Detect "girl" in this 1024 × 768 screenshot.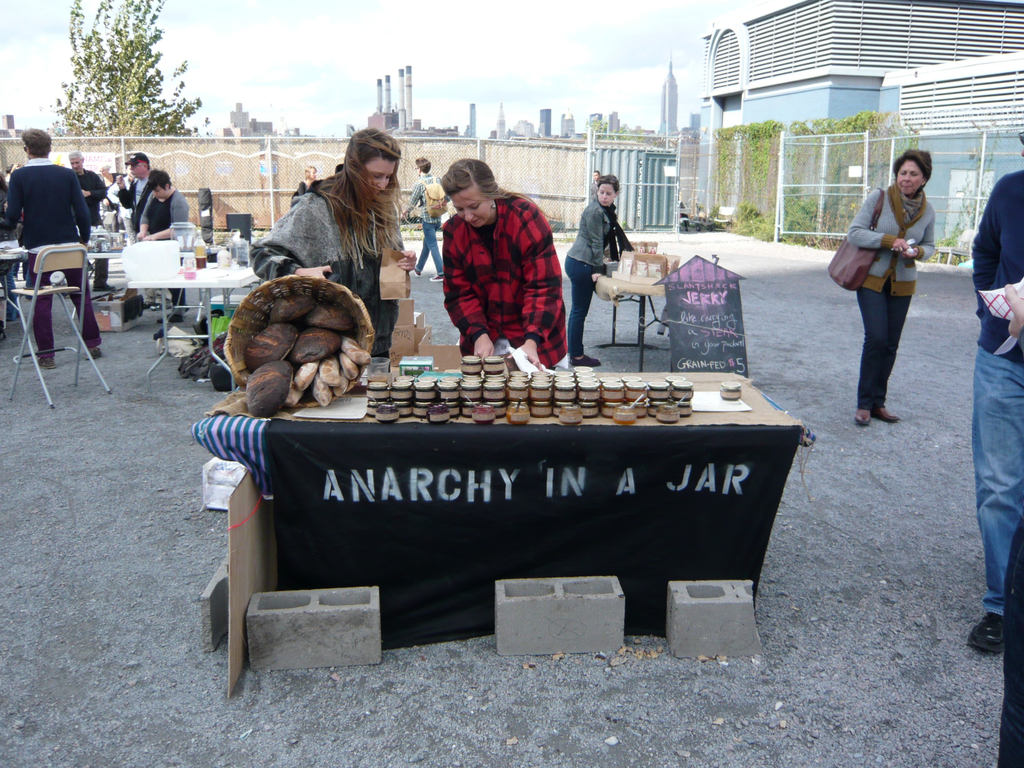
Detection: left=250, top=122, right=414, bottom=360.
